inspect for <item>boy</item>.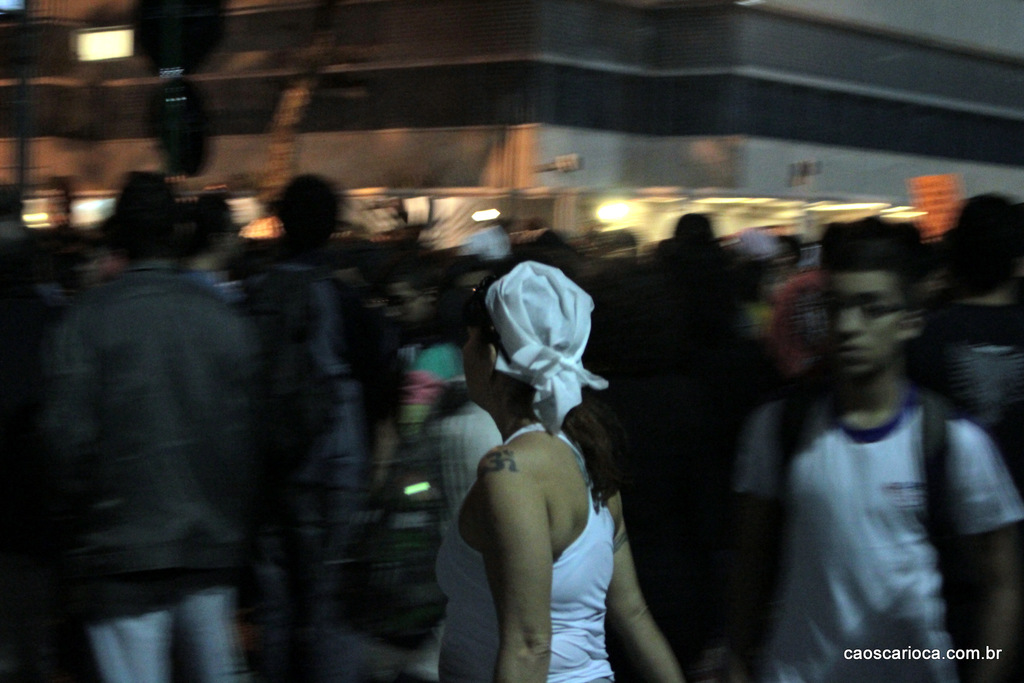
Inspection: {"left": 710, "top": 235, "right": 1023, "bottom": 682}.
